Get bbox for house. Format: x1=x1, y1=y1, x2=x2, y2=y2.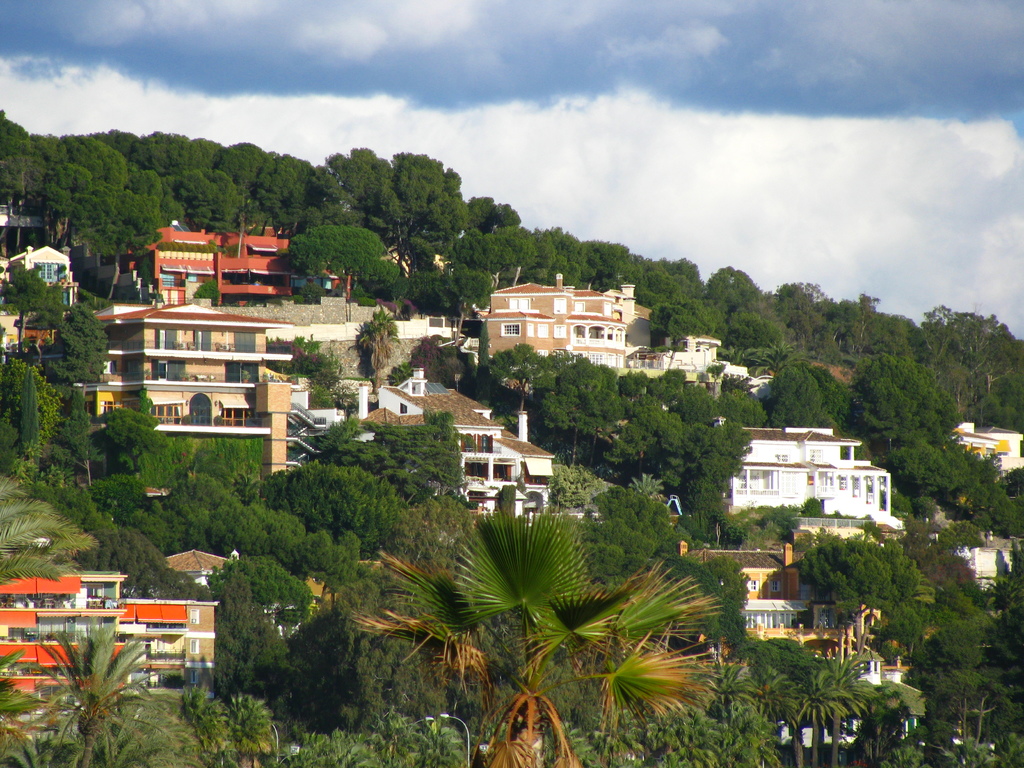
x1=477, y1=290, x2=628, y2=369.
